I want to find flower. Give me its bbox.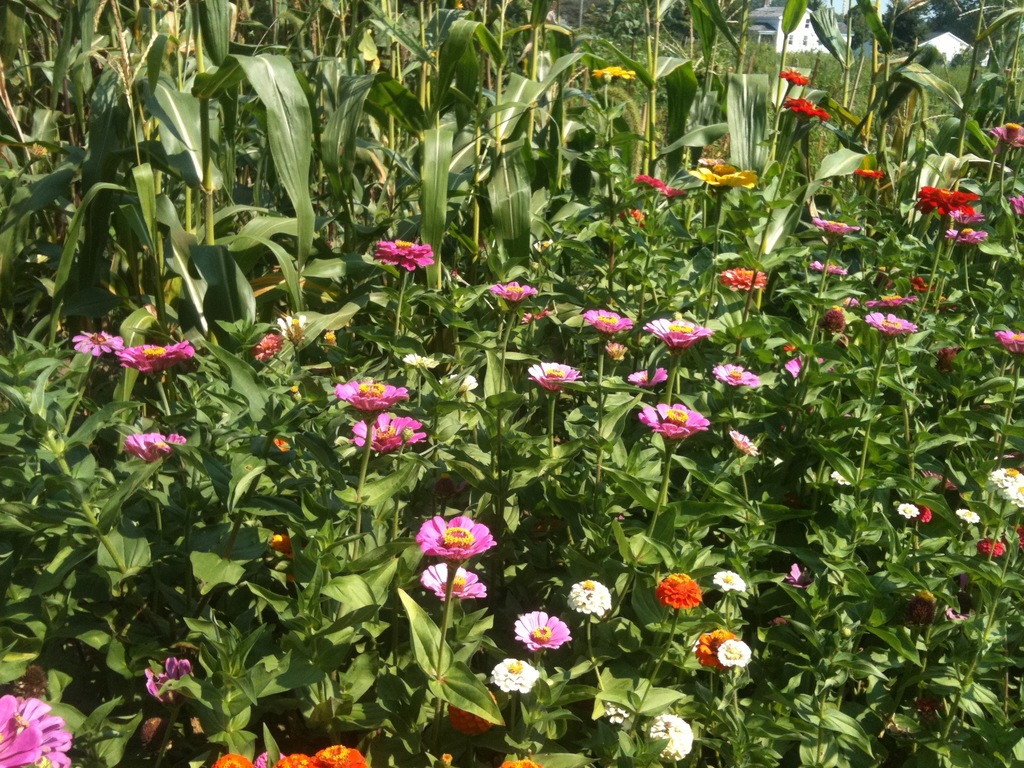
bbox(719, 640, 756, 671).
